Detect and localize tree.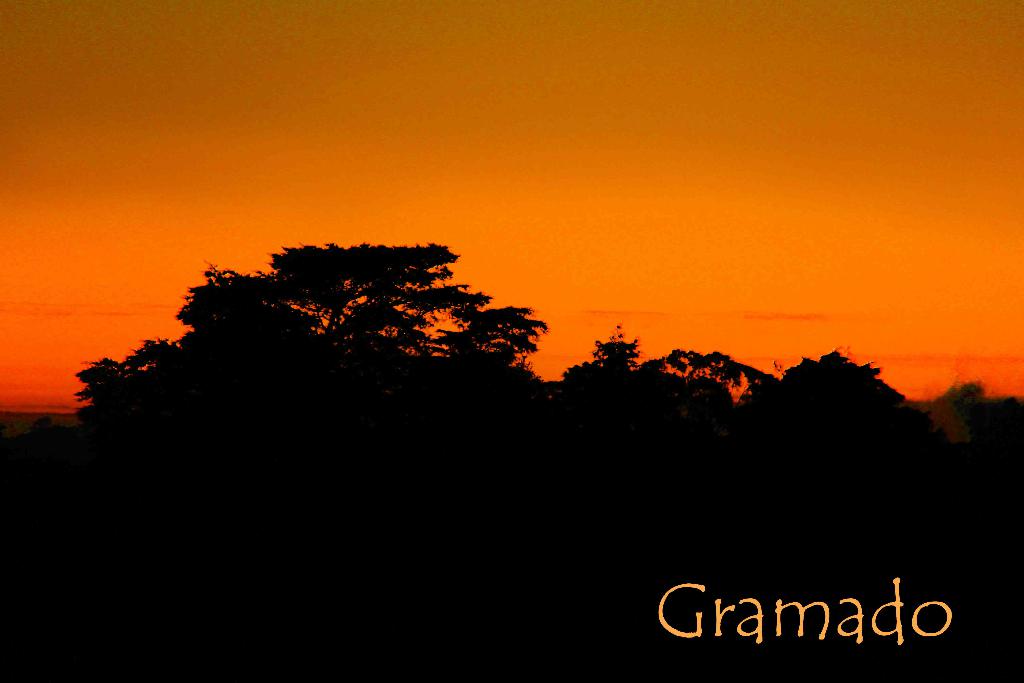
Localized at <region>591, 313, 648, 384</region>.
